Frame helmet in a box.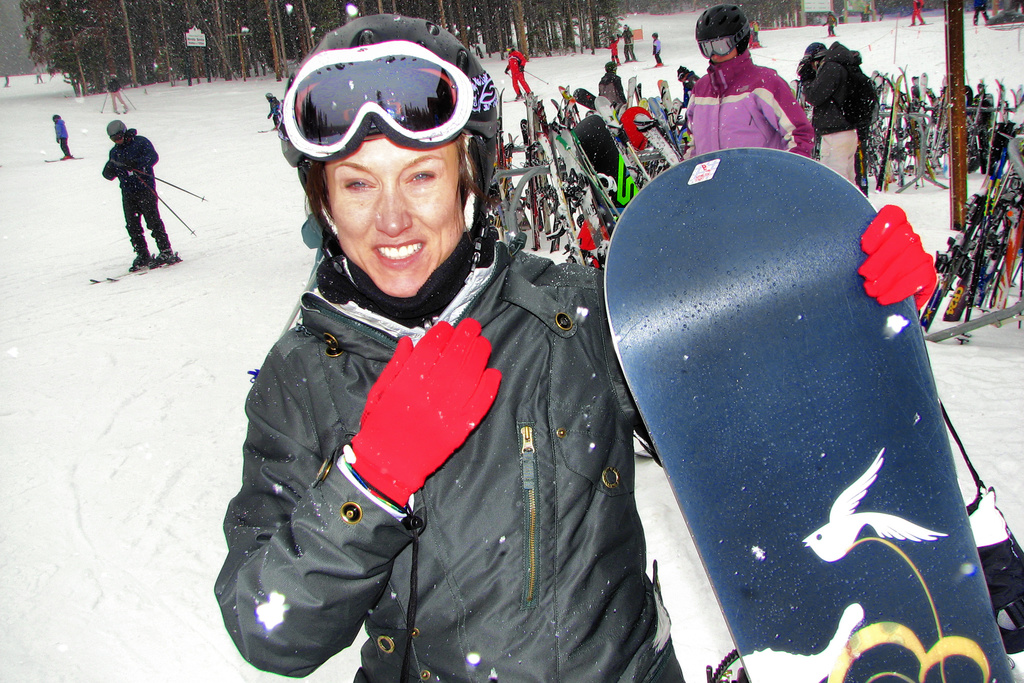
<bbox>677, 63, 694, 81</bbox>.
